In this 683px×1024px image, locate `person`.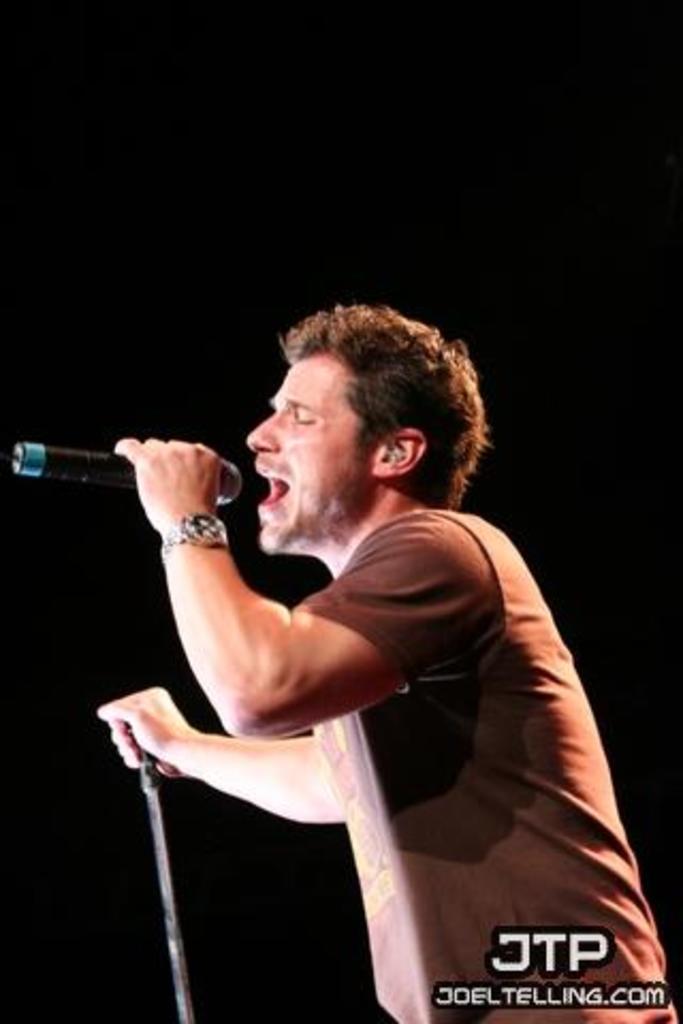
Bounding box: BBox(100, 305, 679, 1022).
